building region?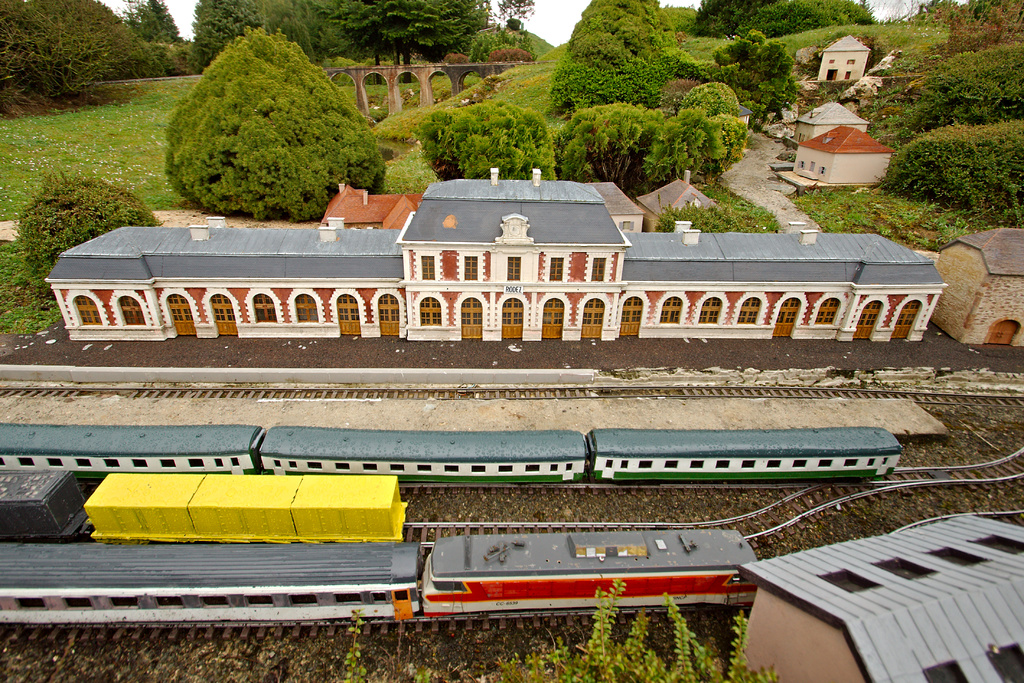
586, 176, 646, 230
